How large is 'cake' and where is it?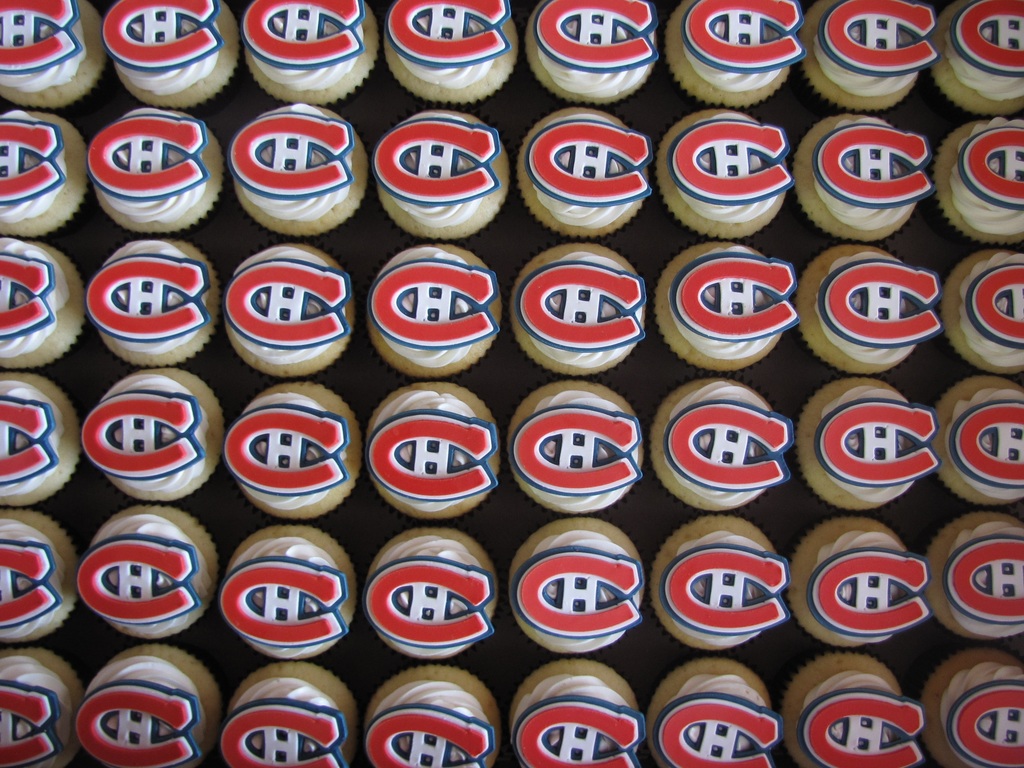
Bounding box: crop(0, 651, 80, 767).
